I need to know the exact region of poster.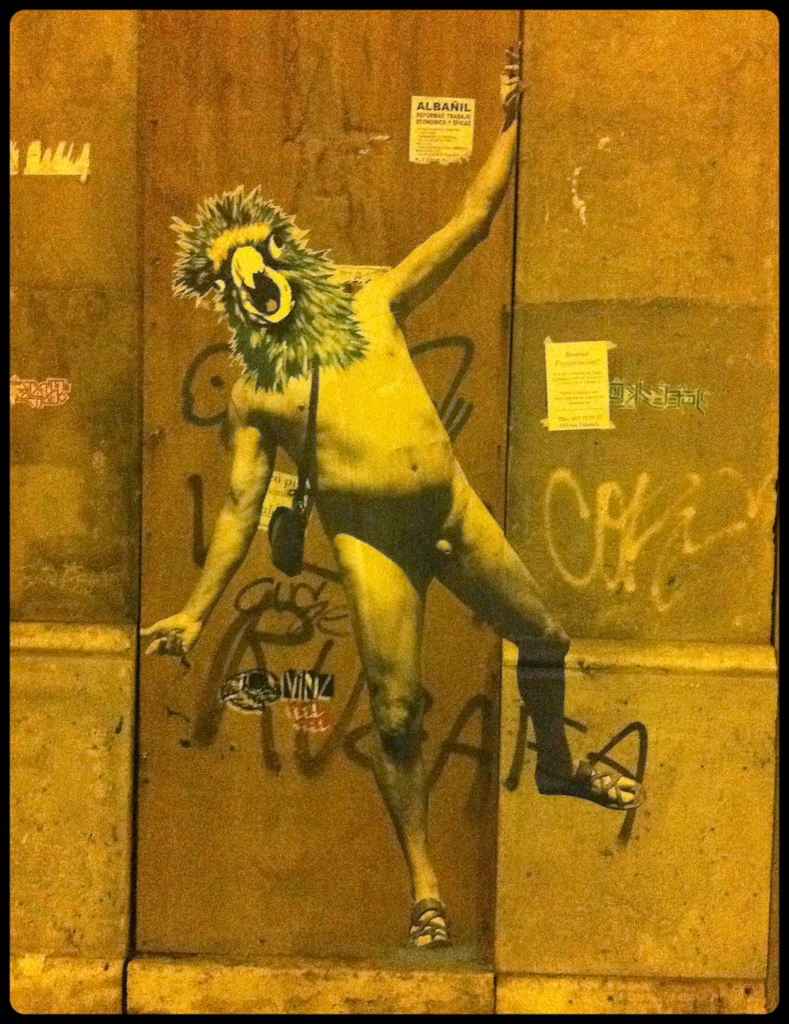
Region: Rect(0, 4, 788, 1023).
